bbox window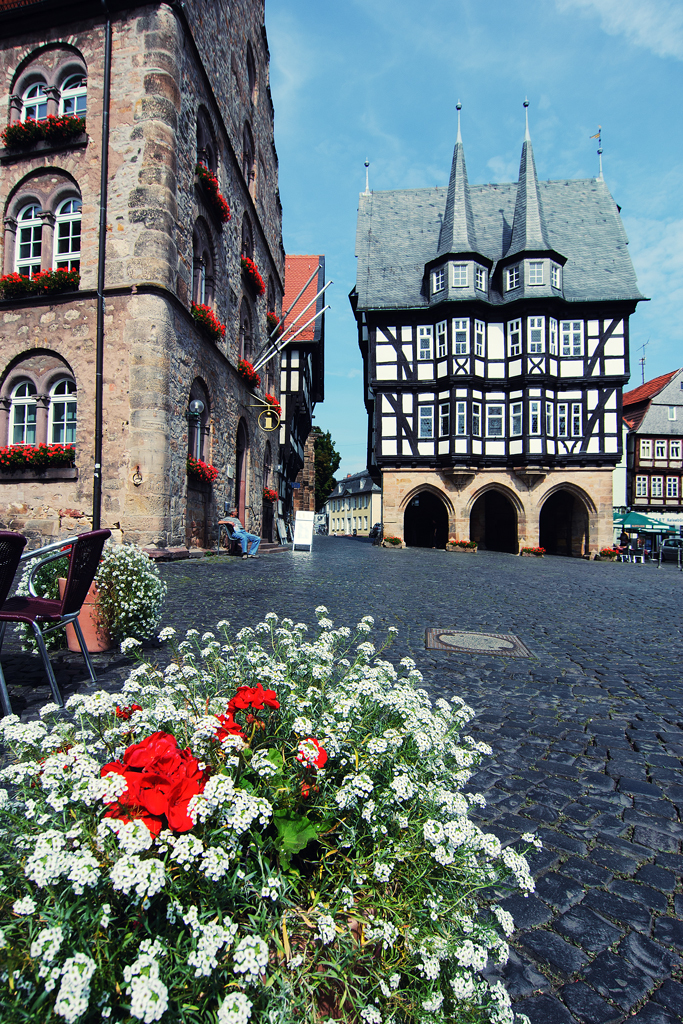
region(560, 315, 583, 356)
